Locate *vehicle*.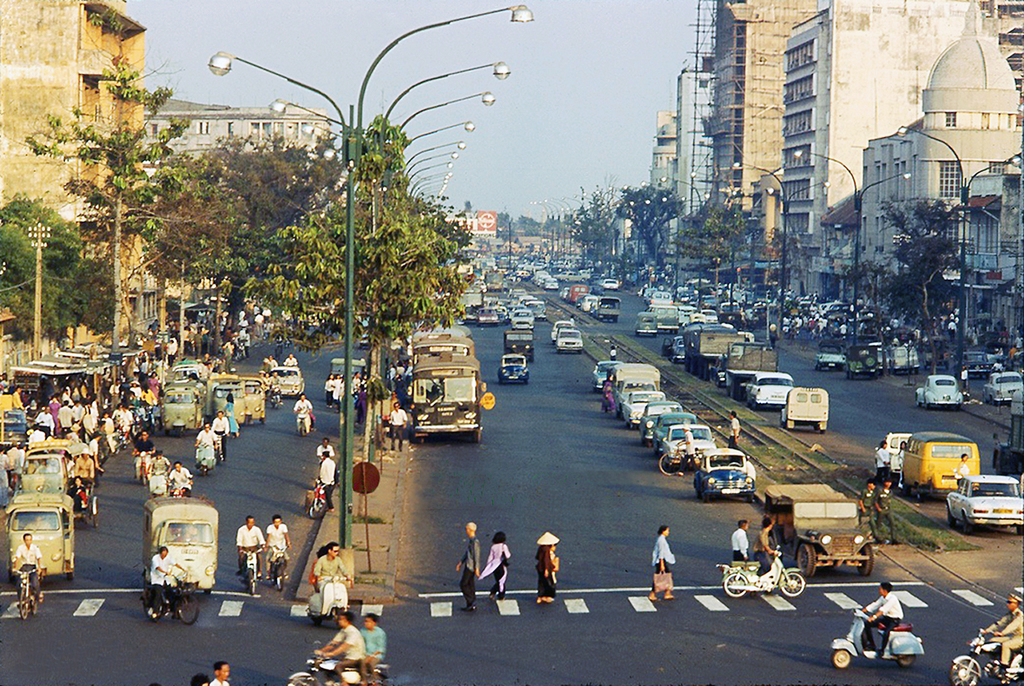
Bounding box: detection(308, 475, 329, 521).
